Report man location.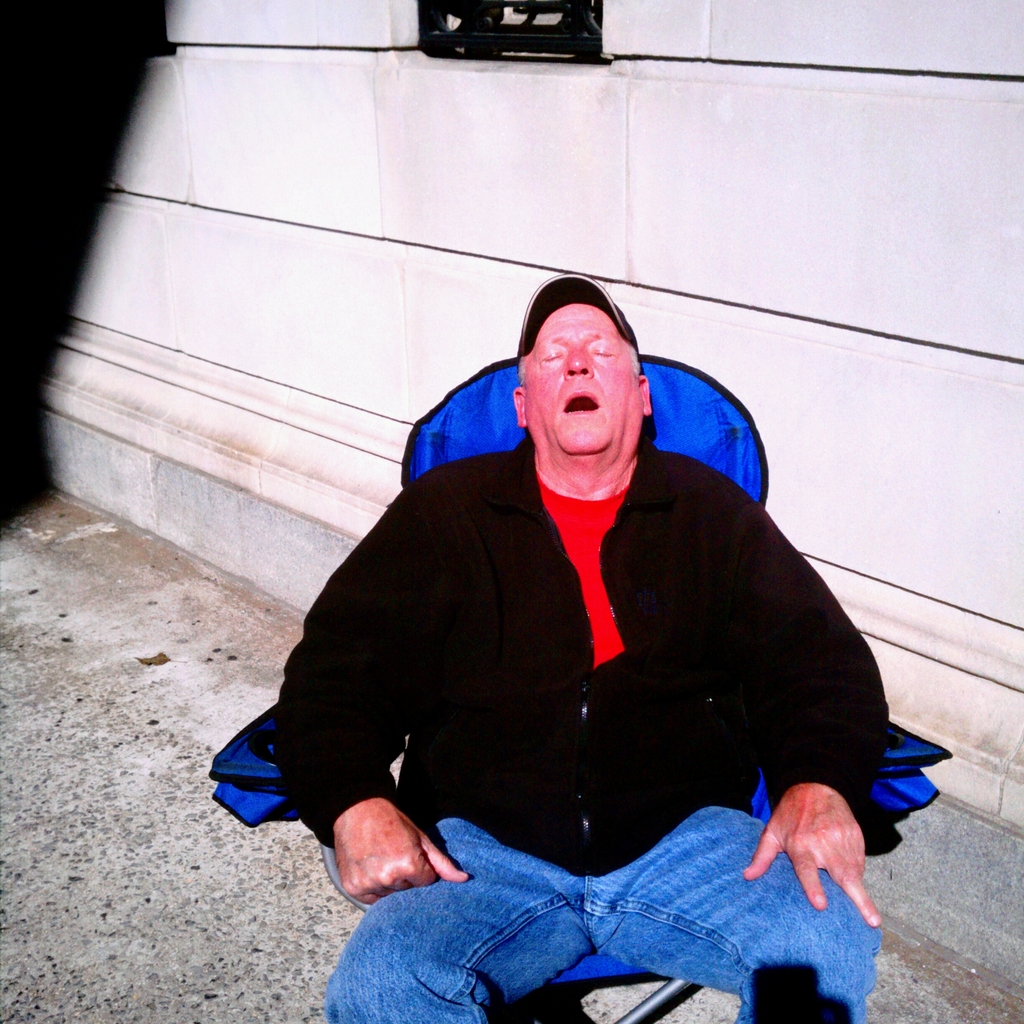
Report: [271, 278, 902, 1007].
